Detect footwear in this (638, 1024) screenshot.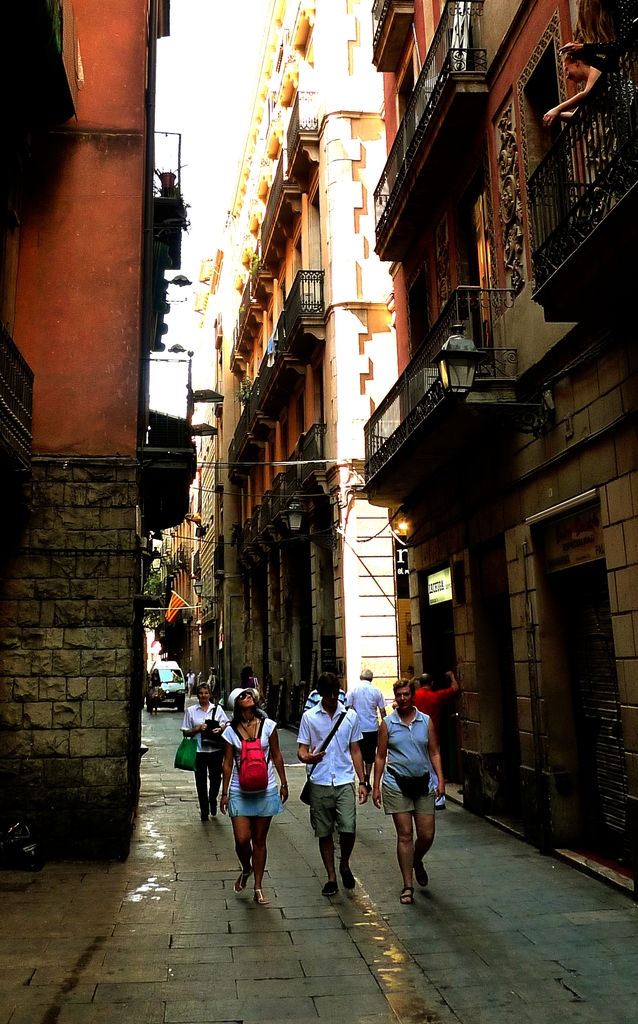
Detection: rect(254, 886, 271, 904).
